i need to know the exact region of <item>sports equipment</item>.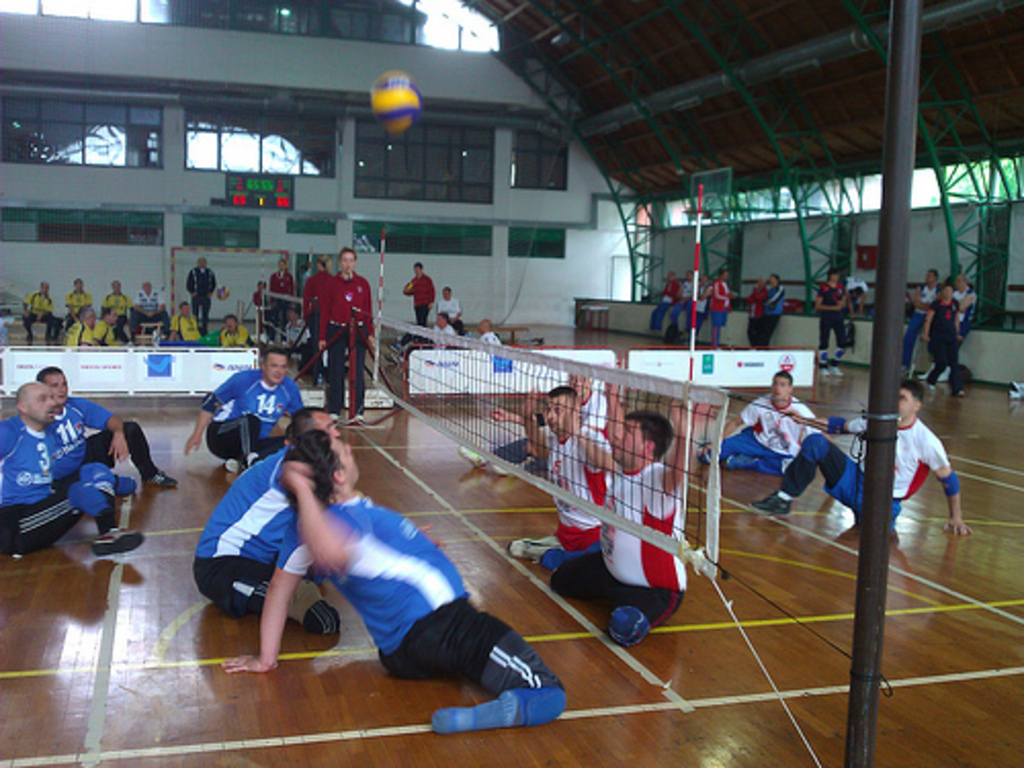
Region: box(827, 346, 846, 360).
